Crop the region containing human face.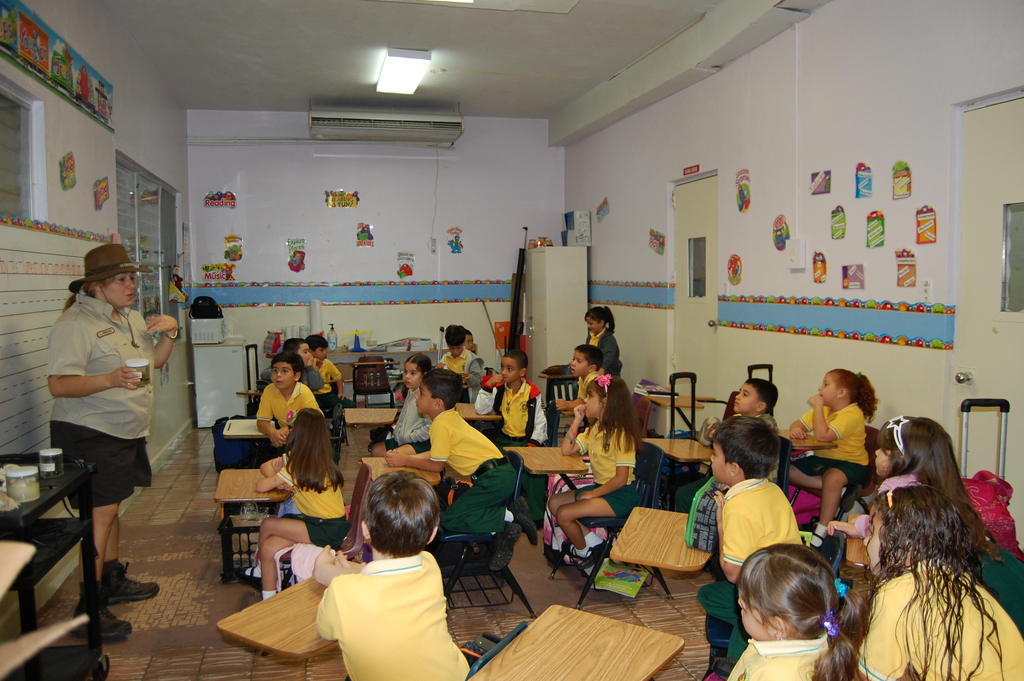
Crop region: select_region(501, 356, 521, 382).
